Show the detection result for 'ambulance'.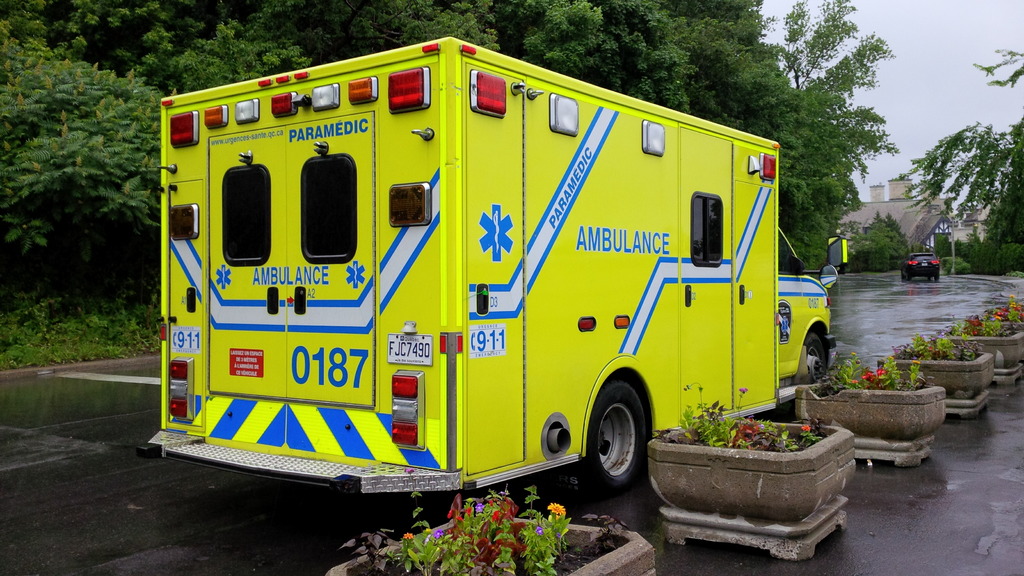
Rect(140, 34, 835, 489).
